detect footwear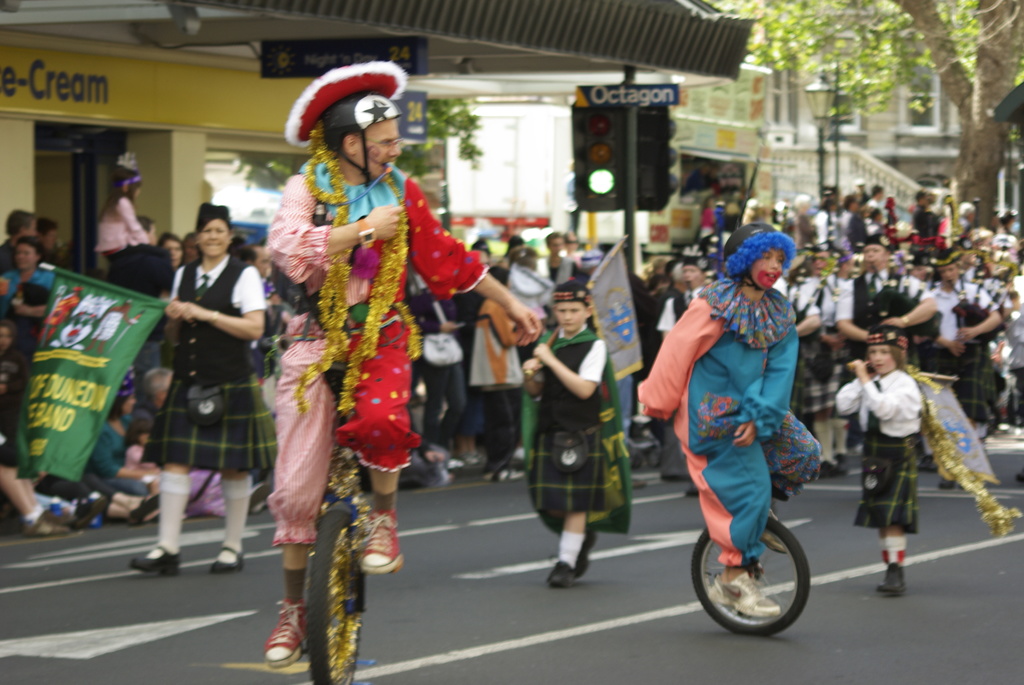
select_region(813, 457, 830, 480)
